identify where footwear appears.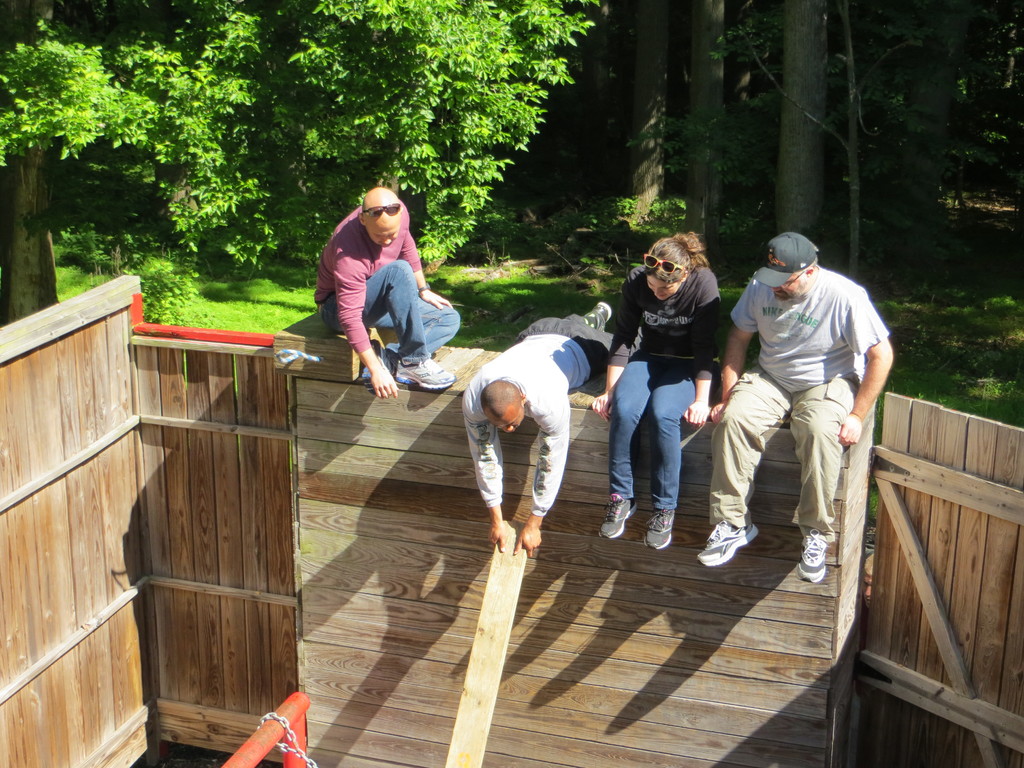
Appears at x1=793, y1=527, x2=829, y2=584.
